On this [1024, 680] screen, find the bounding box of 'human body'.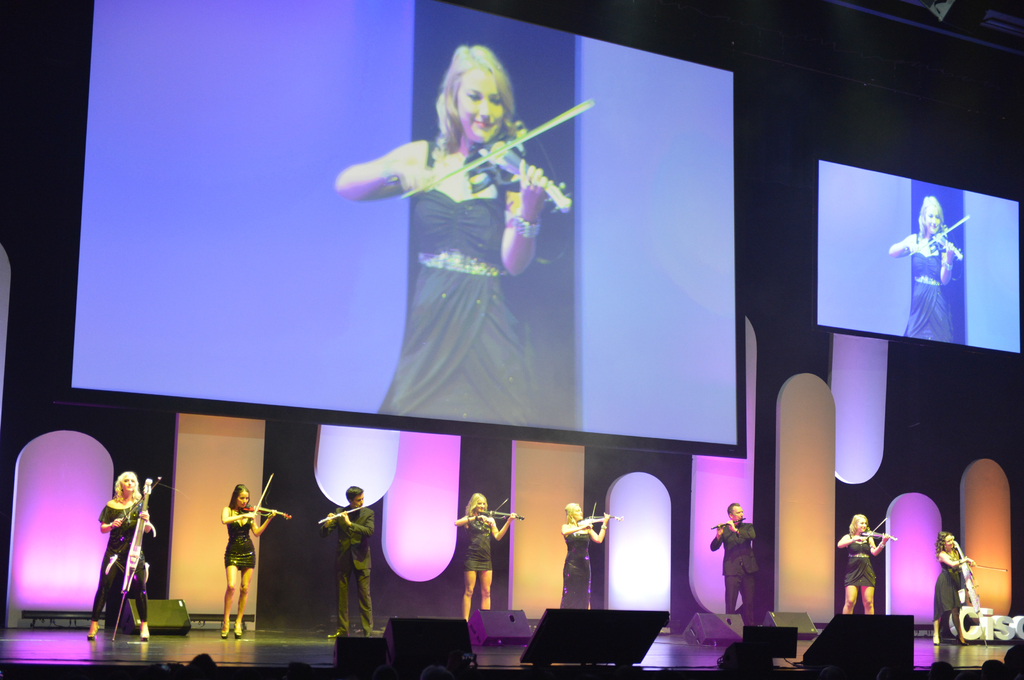
Bounding box: select_region(710, 502, 758, 628).
